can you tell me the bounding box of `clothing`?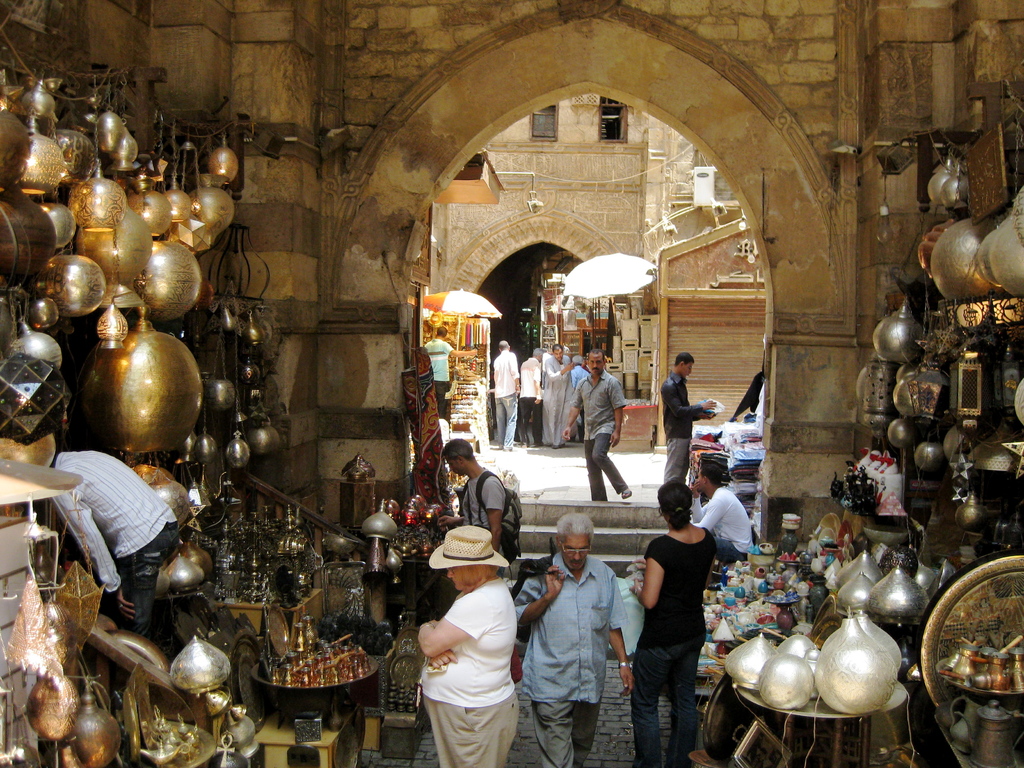
l=660, t=371, r=705, b=487.
